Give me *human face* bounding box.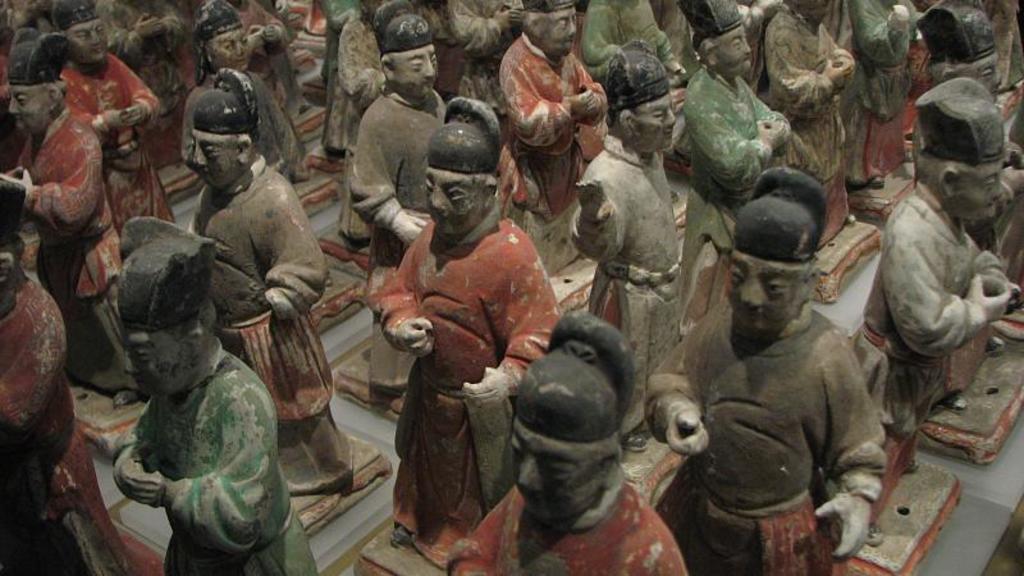
bbox=[724, 257, 803, 330].
